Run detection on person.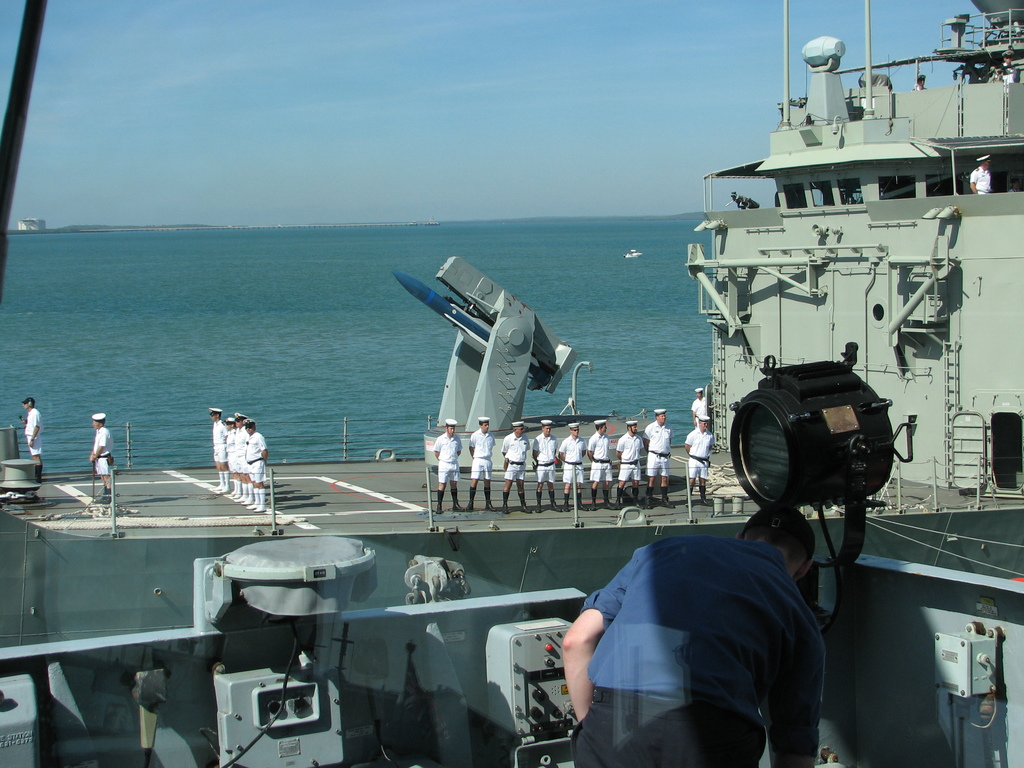
Result: [999,50,1023,83].
